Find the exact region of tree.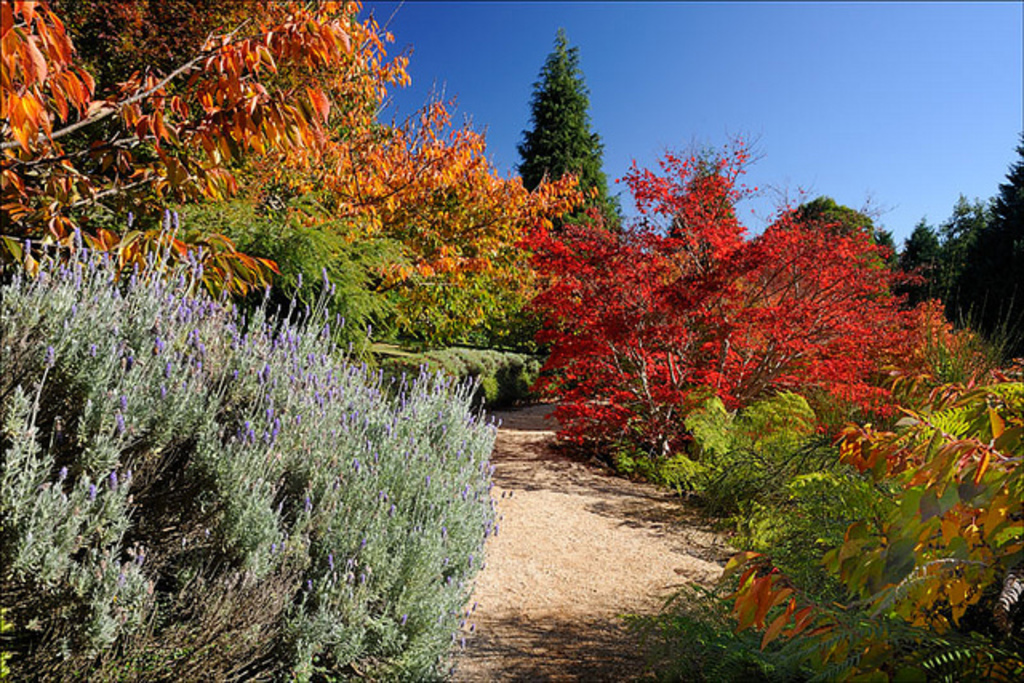
Exact region: (525, 134, 986, 491).
